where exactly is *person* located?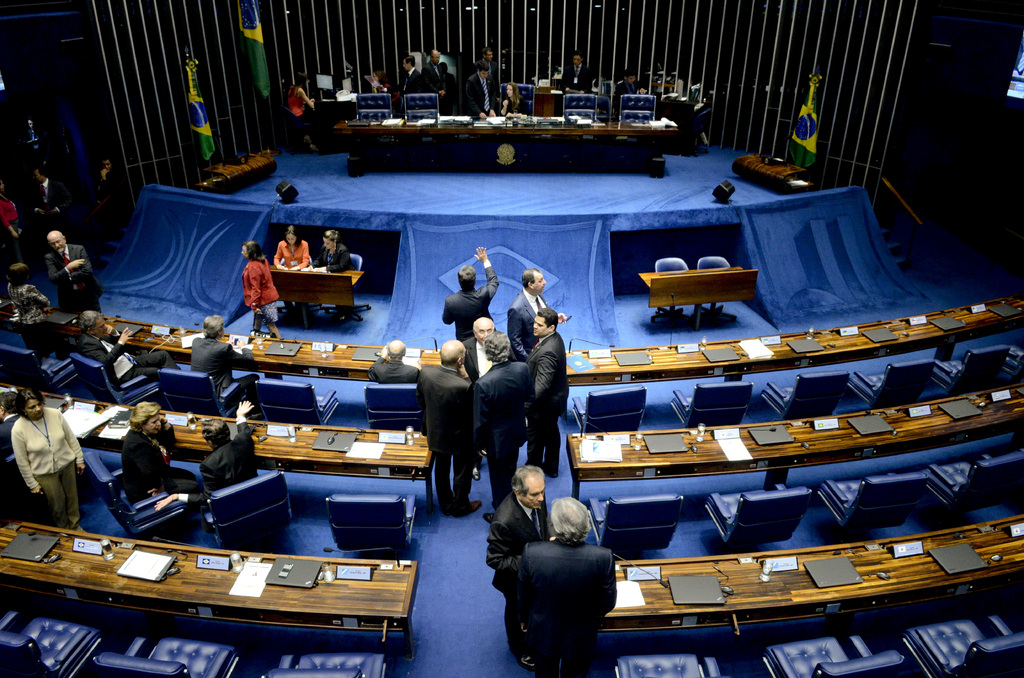
Its bounding box is <region>93, 154, 116, 224</region>.
